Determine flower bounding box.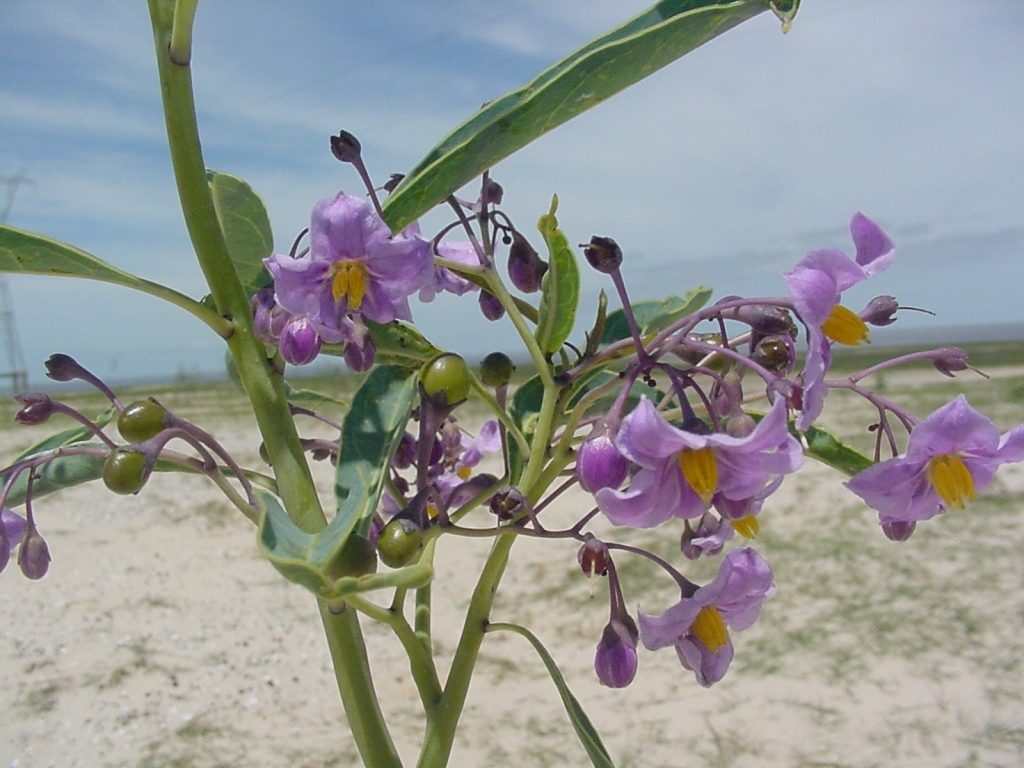
Determined: rect(844, 393, 1023, 544).
